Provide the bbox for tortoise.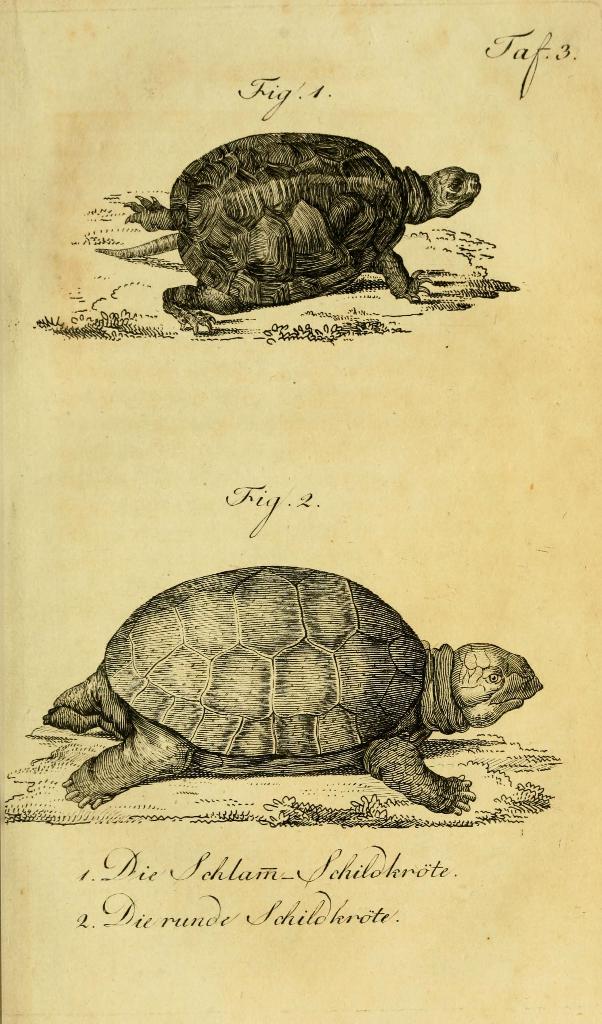
[85,125,482,330].
